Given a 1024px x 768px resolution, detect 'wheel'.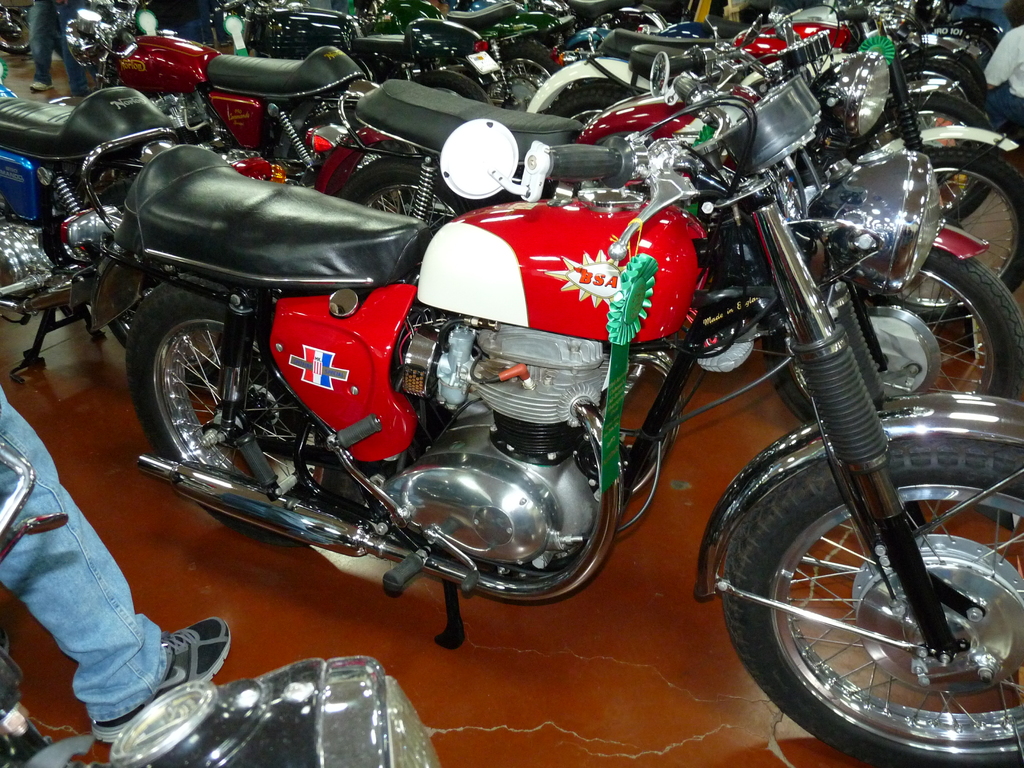
box(886, 150, 1021, 320).
